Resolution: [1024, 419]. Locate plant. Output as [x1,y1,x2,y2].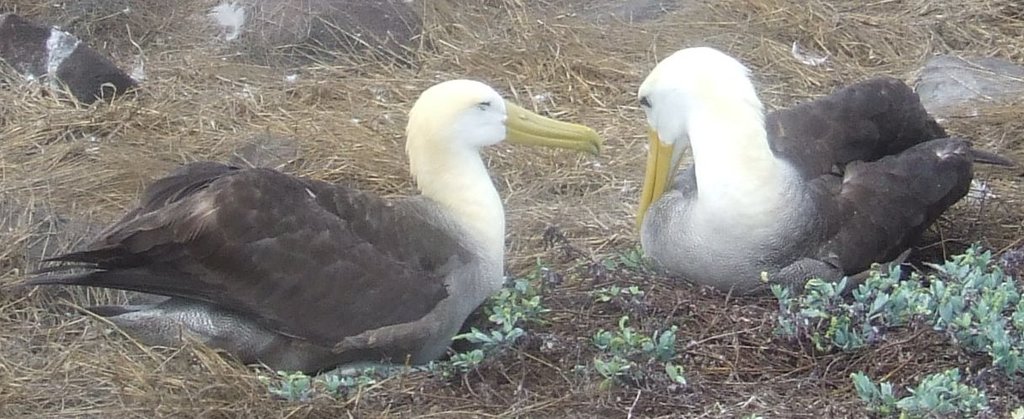
[590,250,637,297].
